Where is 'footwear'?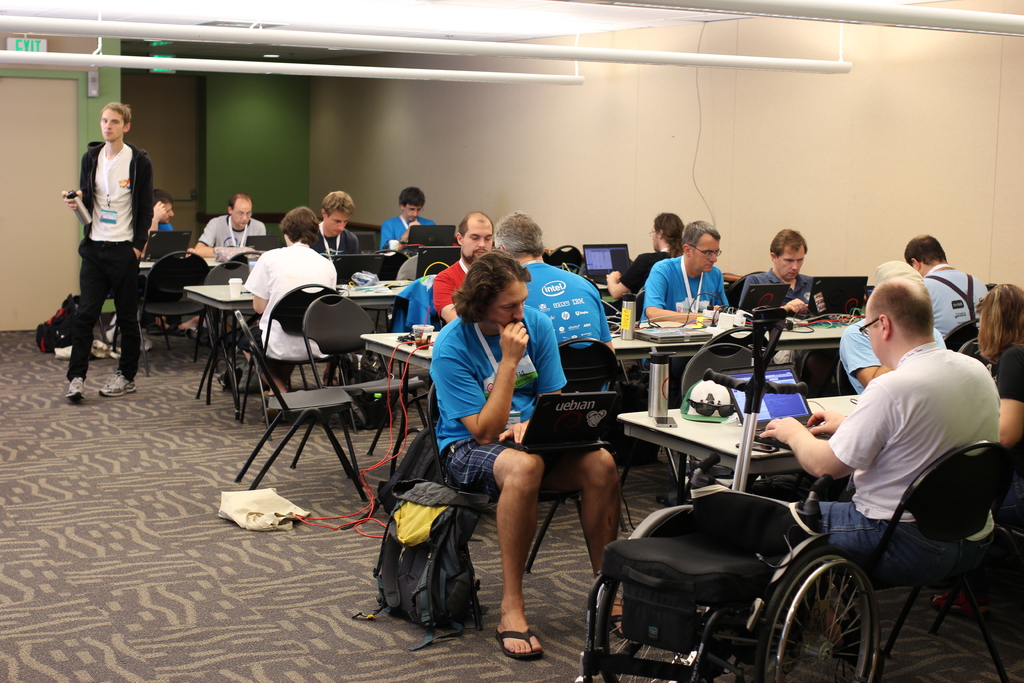
607, 614, 624, 641.
